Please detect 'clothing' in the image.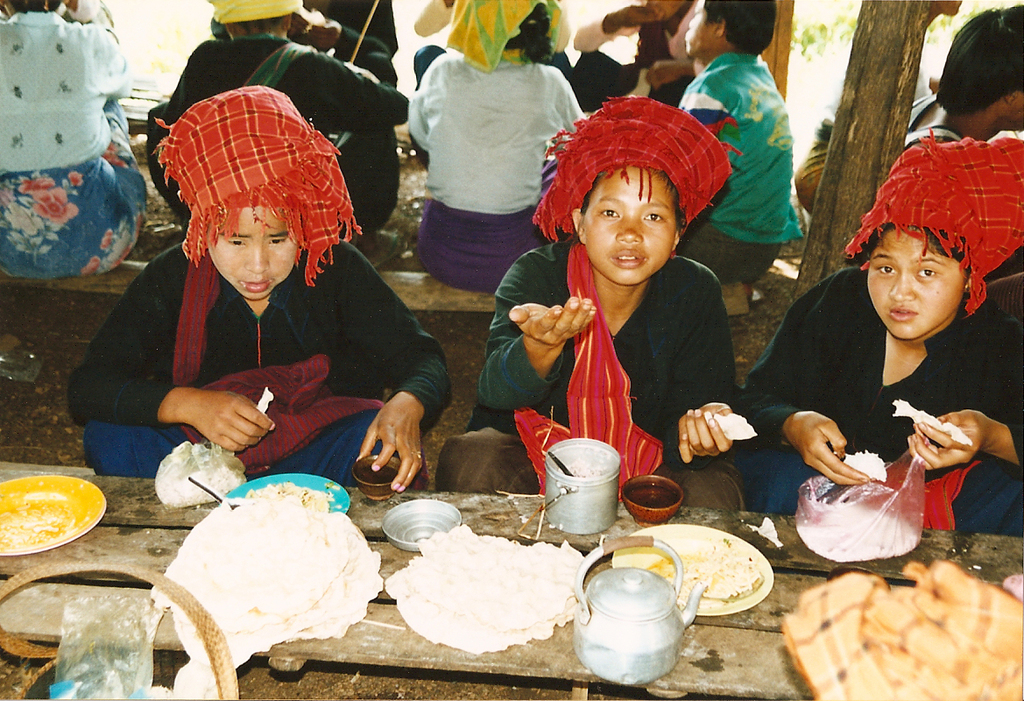
(x1=724, y1=268, x2=1023, y2=471).
